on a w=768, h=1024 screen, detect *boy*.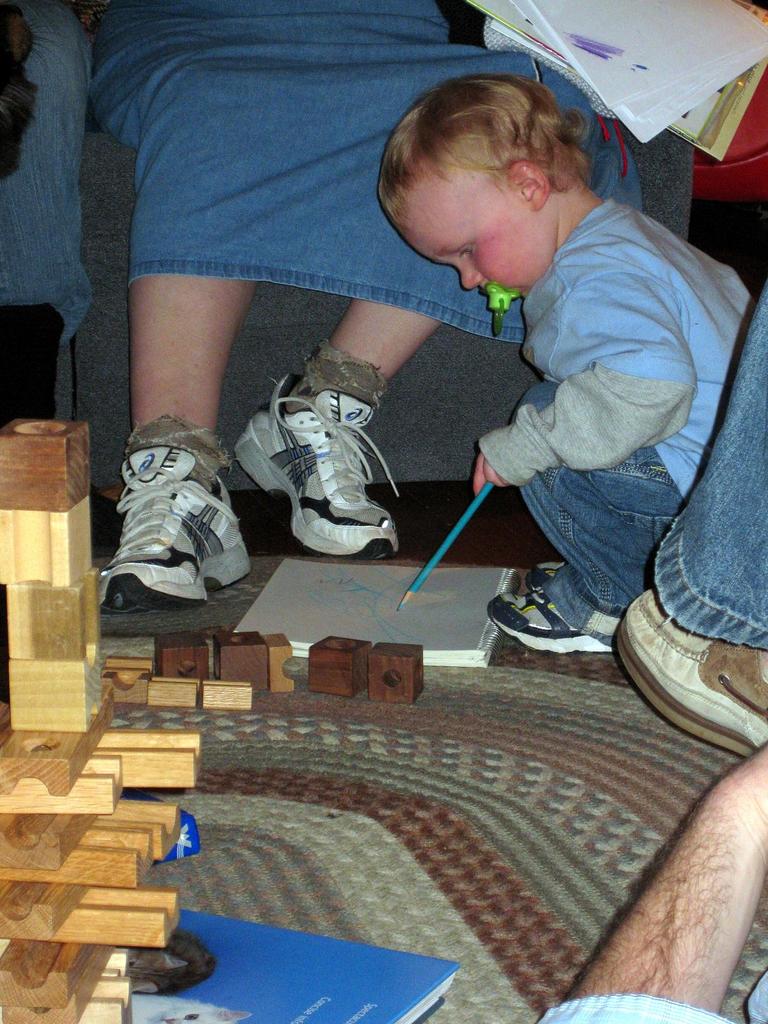
detection(372, 77, 754, 657).
